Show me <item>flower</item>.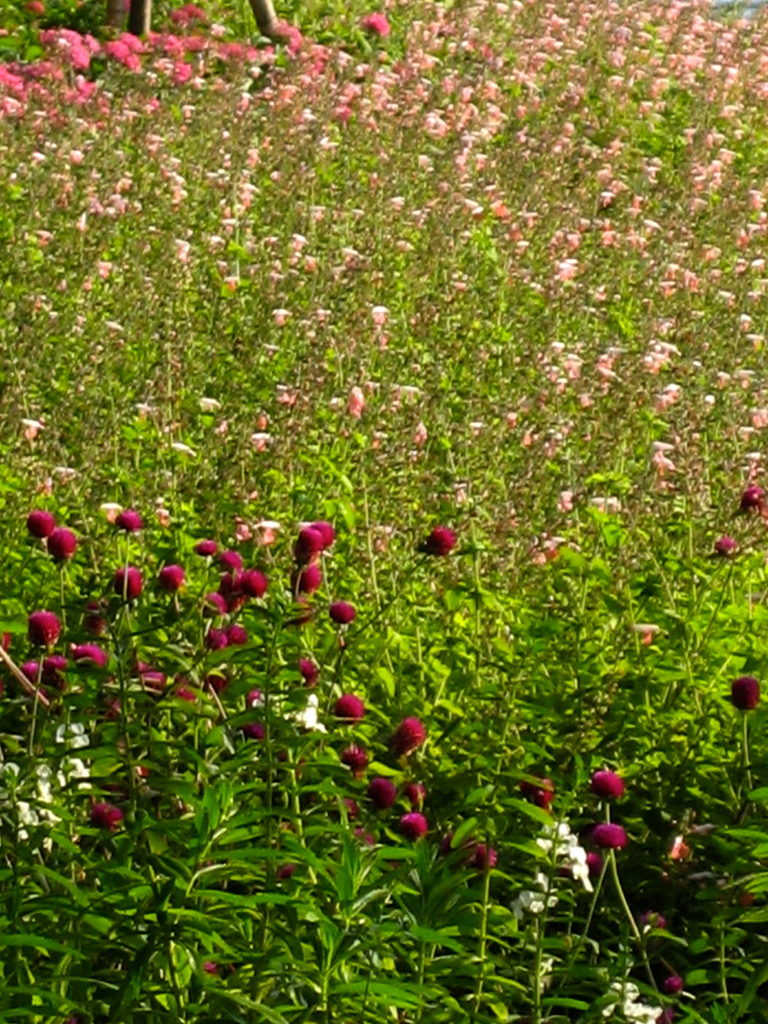
<item>flower</item> is here: select_region(366, 777, 396, 805).
